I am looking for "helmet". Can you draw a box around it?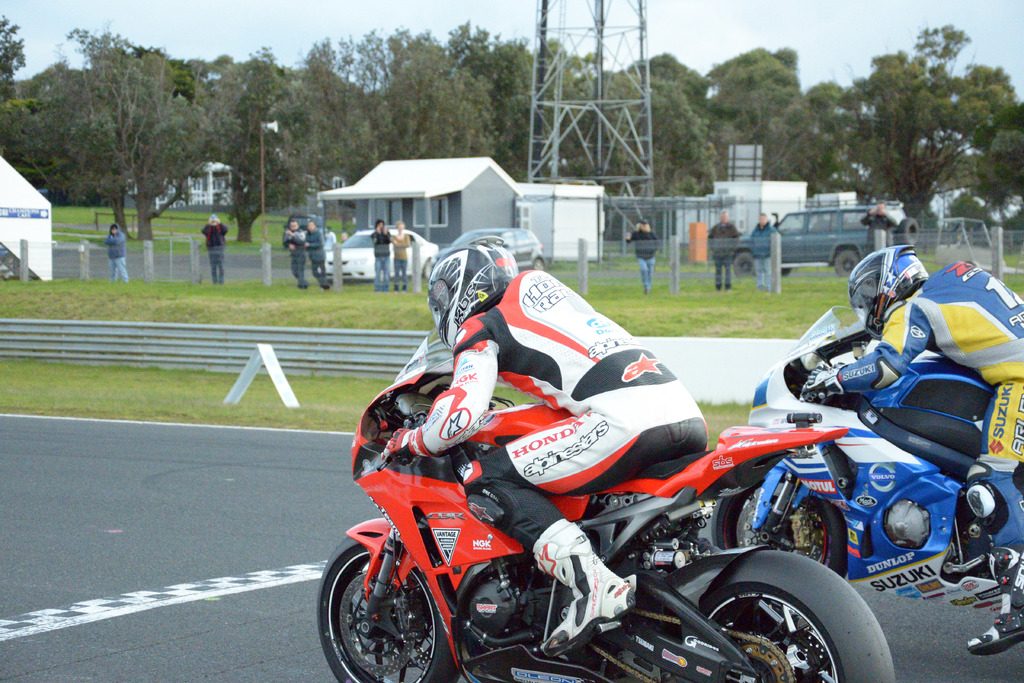
Sure, the bounding box is <bbox>847, 244, 932, 340</bbox>.
